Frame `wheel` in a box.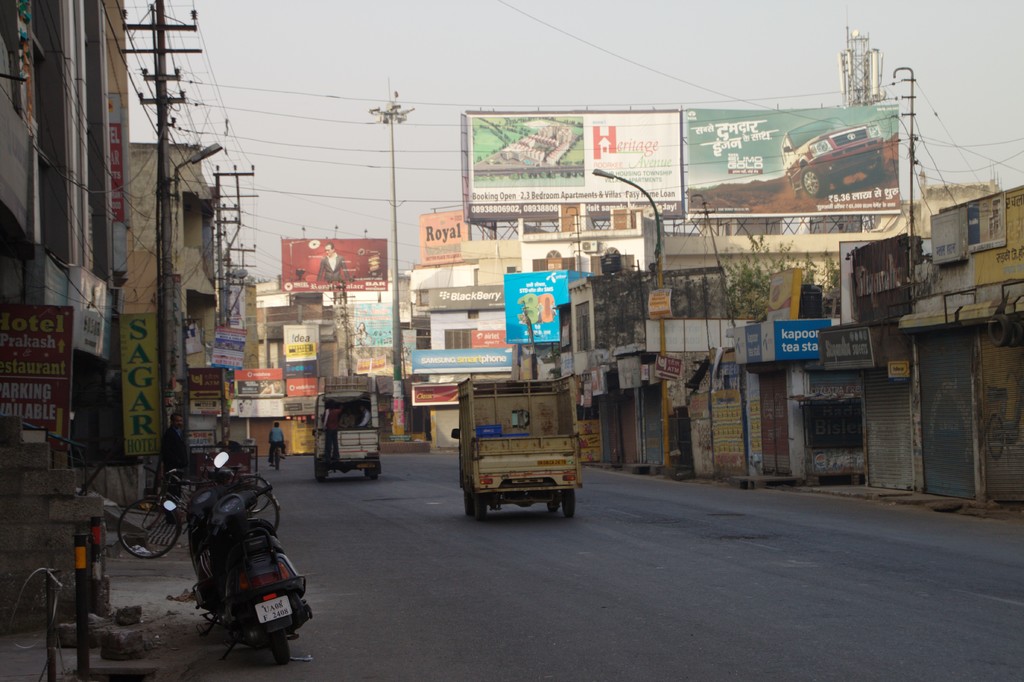
(472, 497, 486, 524).
